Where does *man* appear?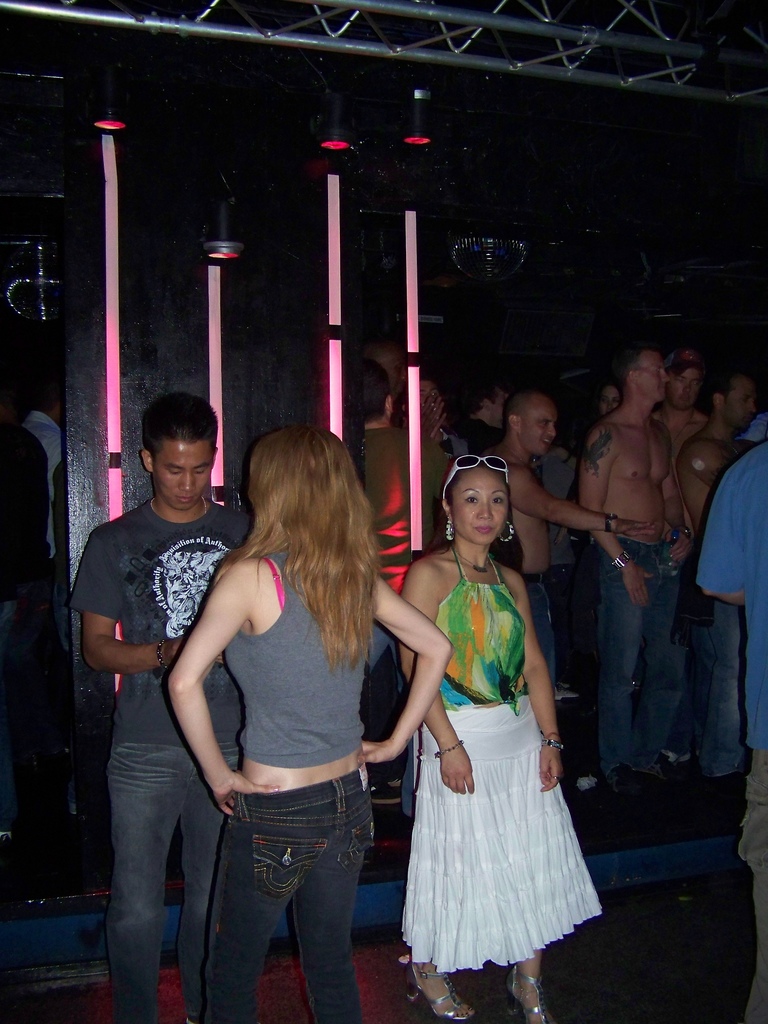
Appears at box=[82, 396, 298, 1000].
